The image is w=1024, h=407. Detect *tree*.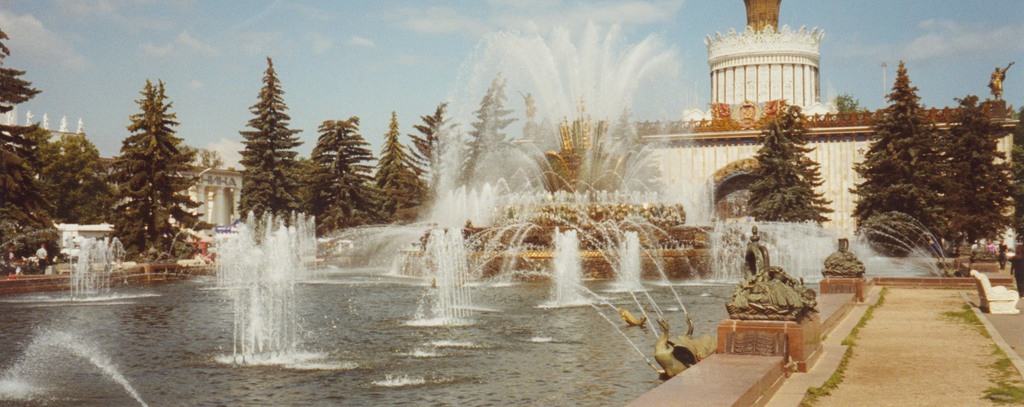
Detection: {"x1": 410, "y1": 92, "x2": 448, "y2": 176}.
